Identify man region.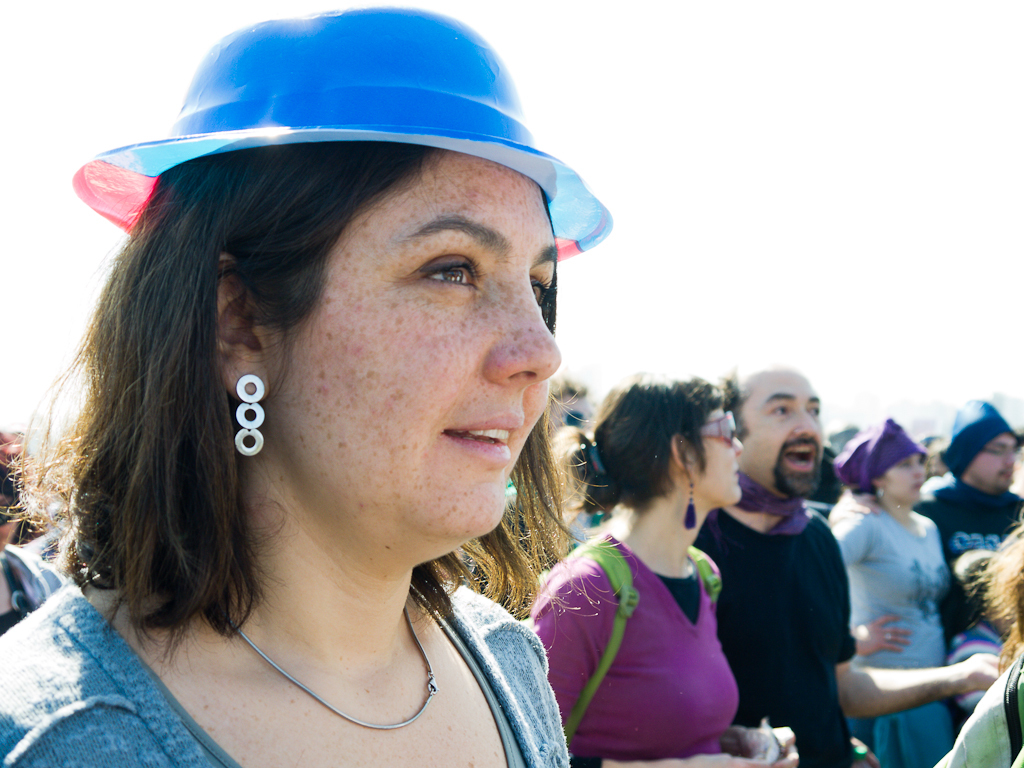
Region: crop(688, 358, 1001, 767).
